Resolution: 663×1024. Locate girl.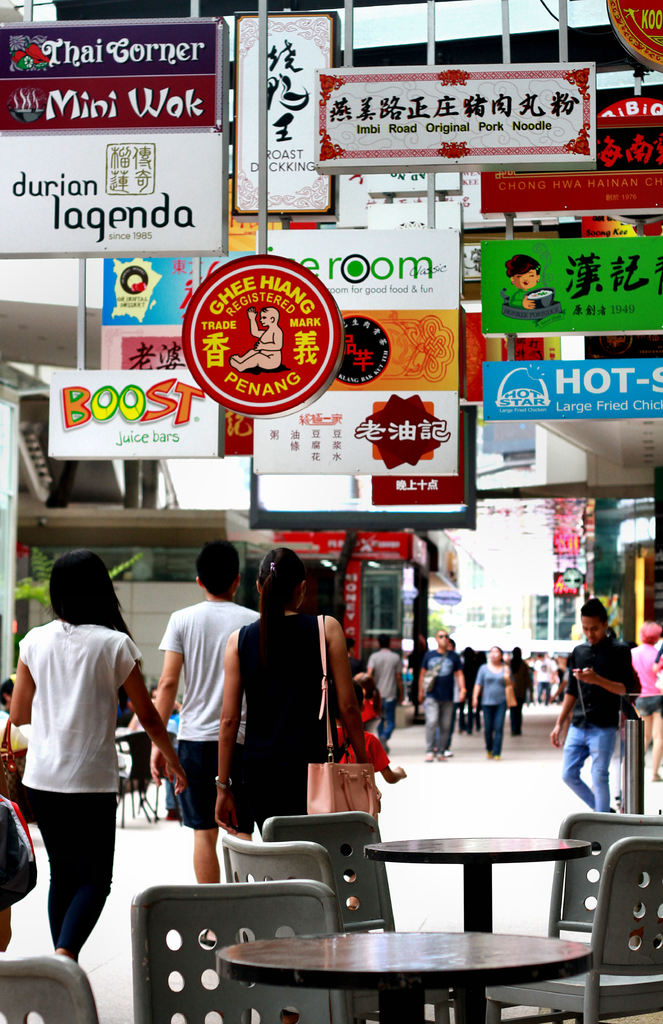
pyautogui.locateOnScreen(6, 547, 182, 955).
